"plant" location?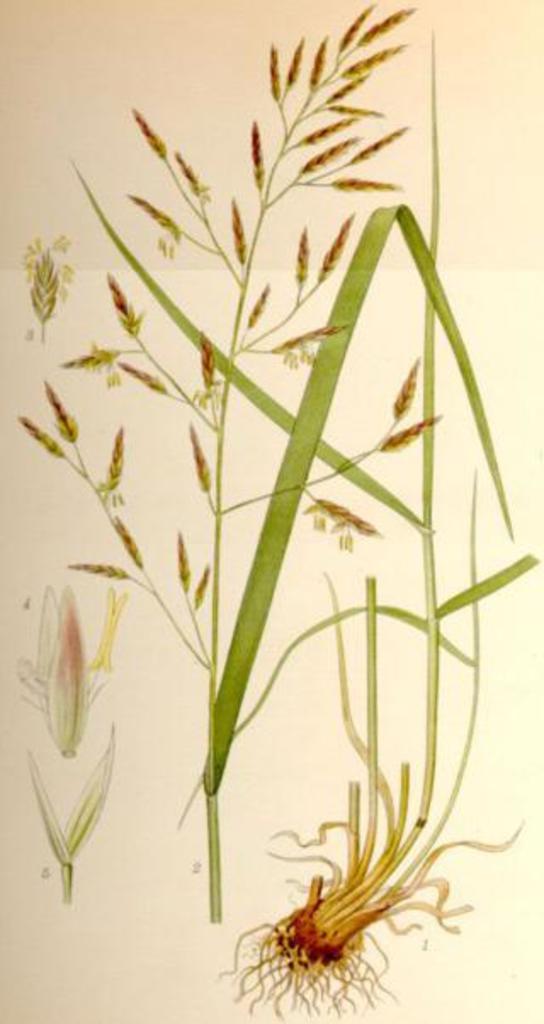
bbox(245, 37, 529, 1014)
